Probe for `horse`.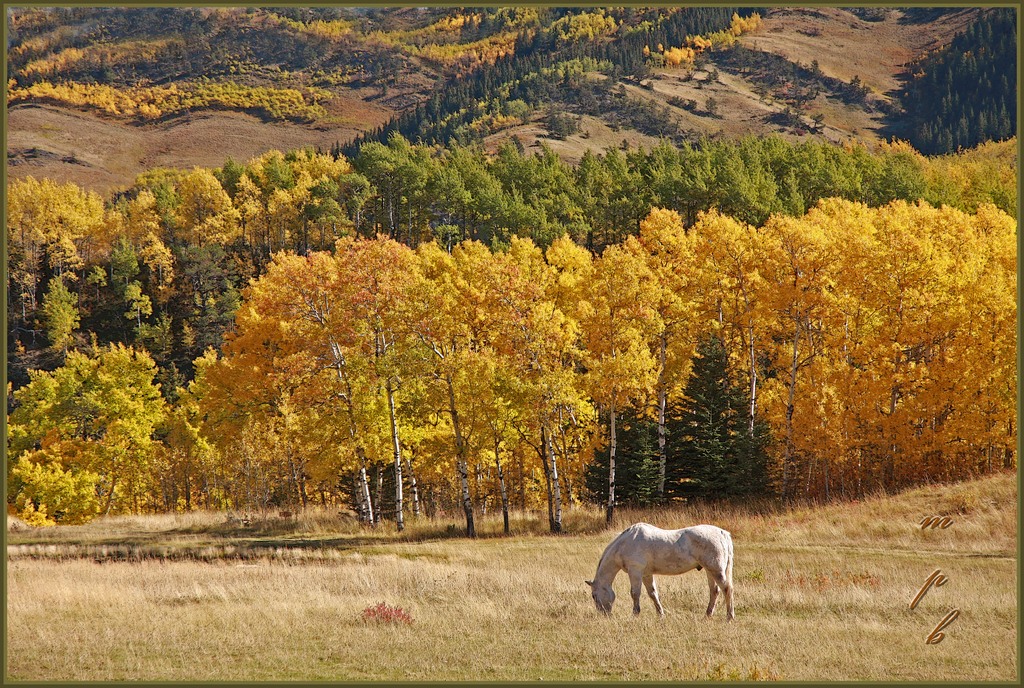
Probe result: locate(580, 523, 733, 625).
